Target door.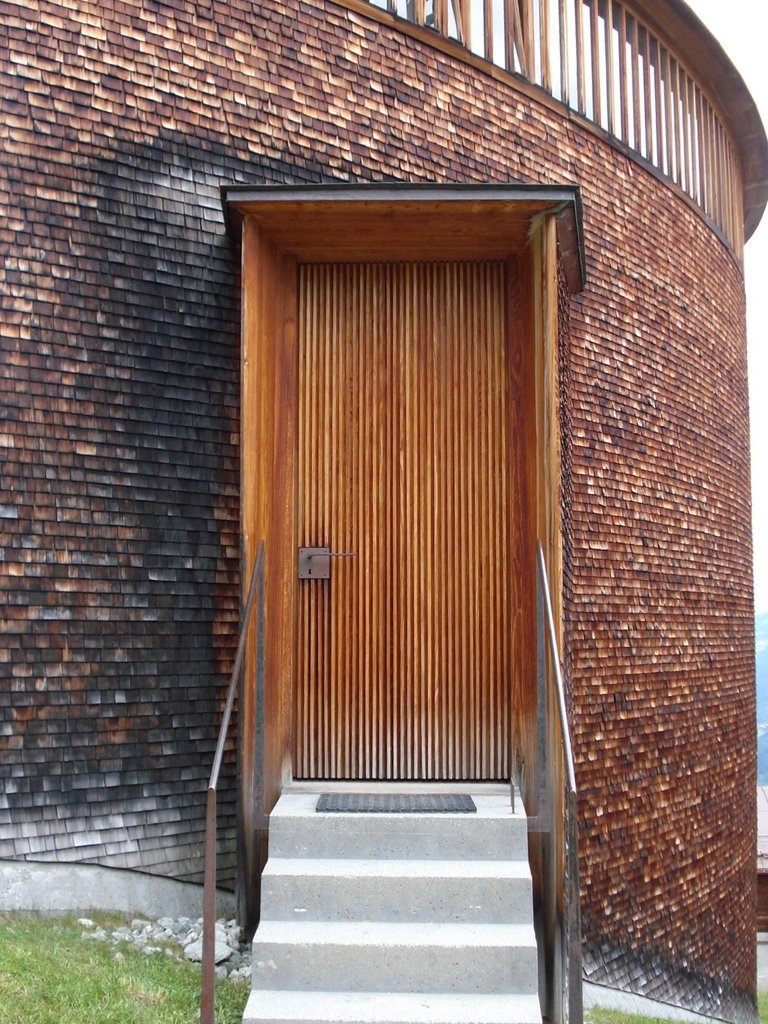
Target region: box=[294, 259, 511, 781].
